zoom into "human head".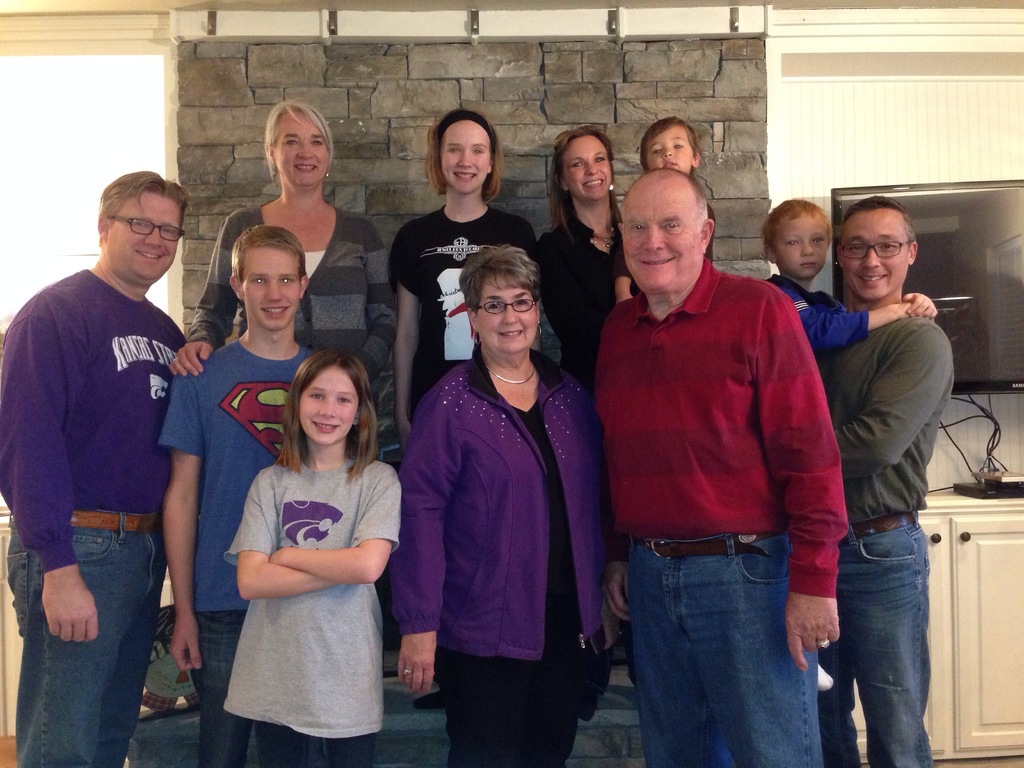
Zoom target: region(615, 166, 716, 293).
